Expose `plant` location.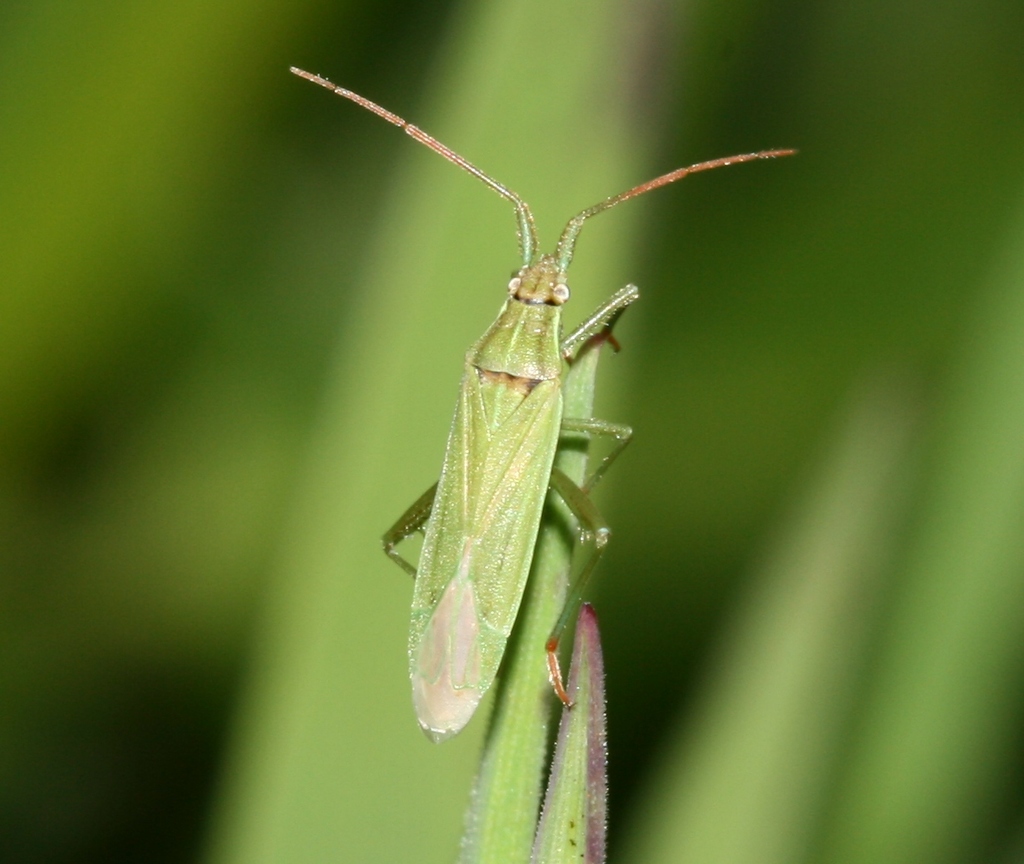
Exposed at <box>453,336,604,863</box>.
